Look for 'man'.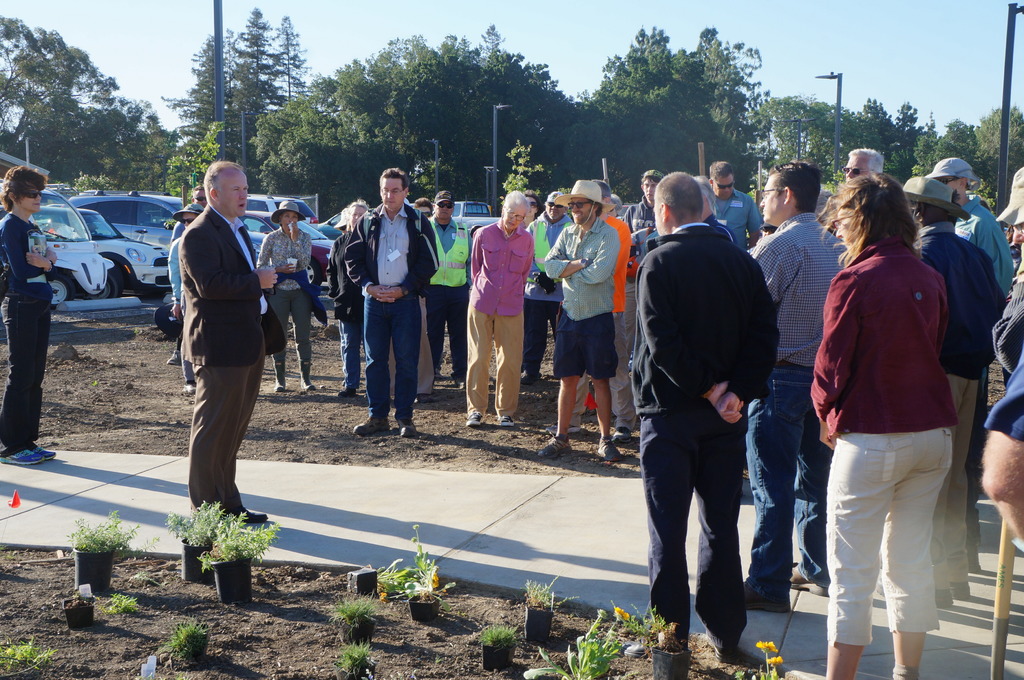
Found: pyautogui.locateOnScreen(164, 178, 208, 361).
